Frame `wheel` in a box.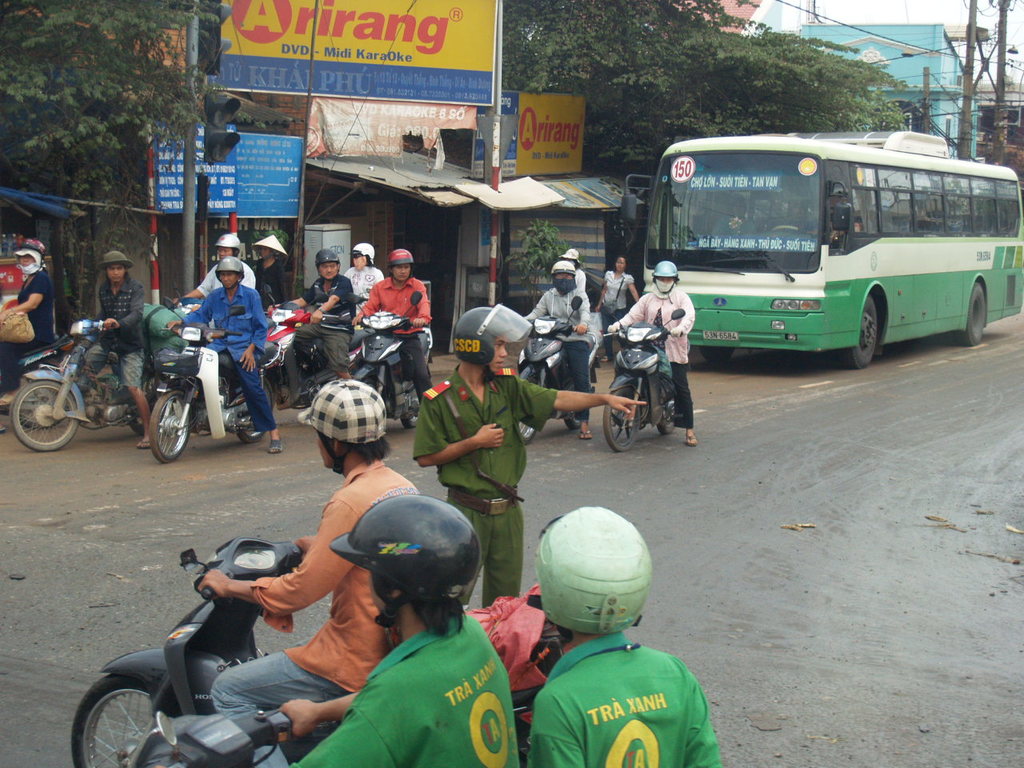
657,388,677,434.
